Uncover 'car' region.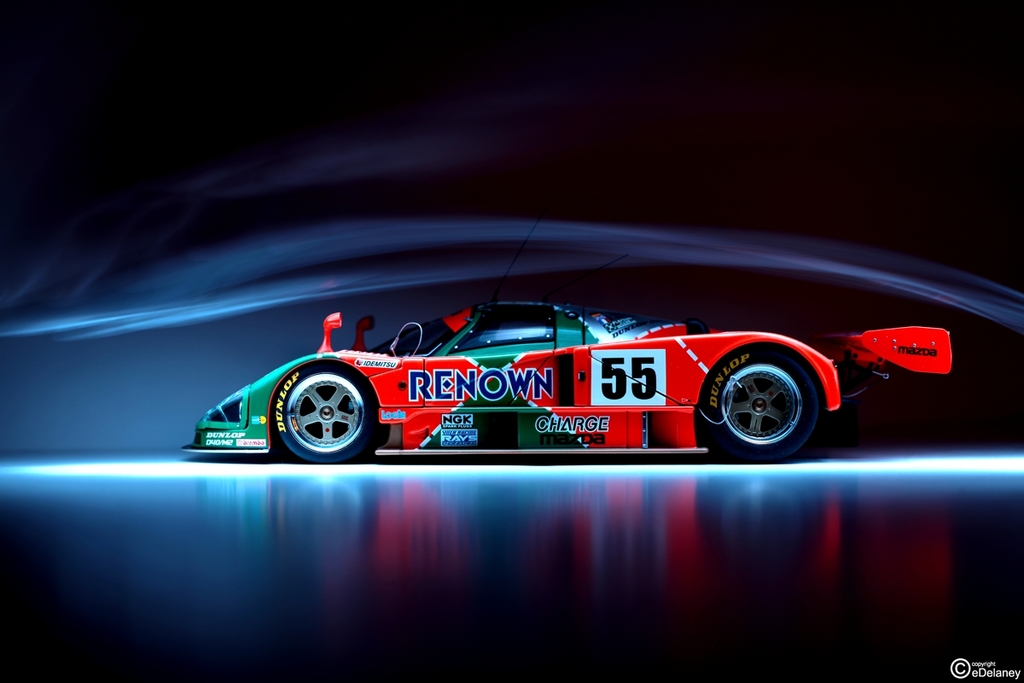
Uncovered: <region>177, 296, 959, 461</region>.
